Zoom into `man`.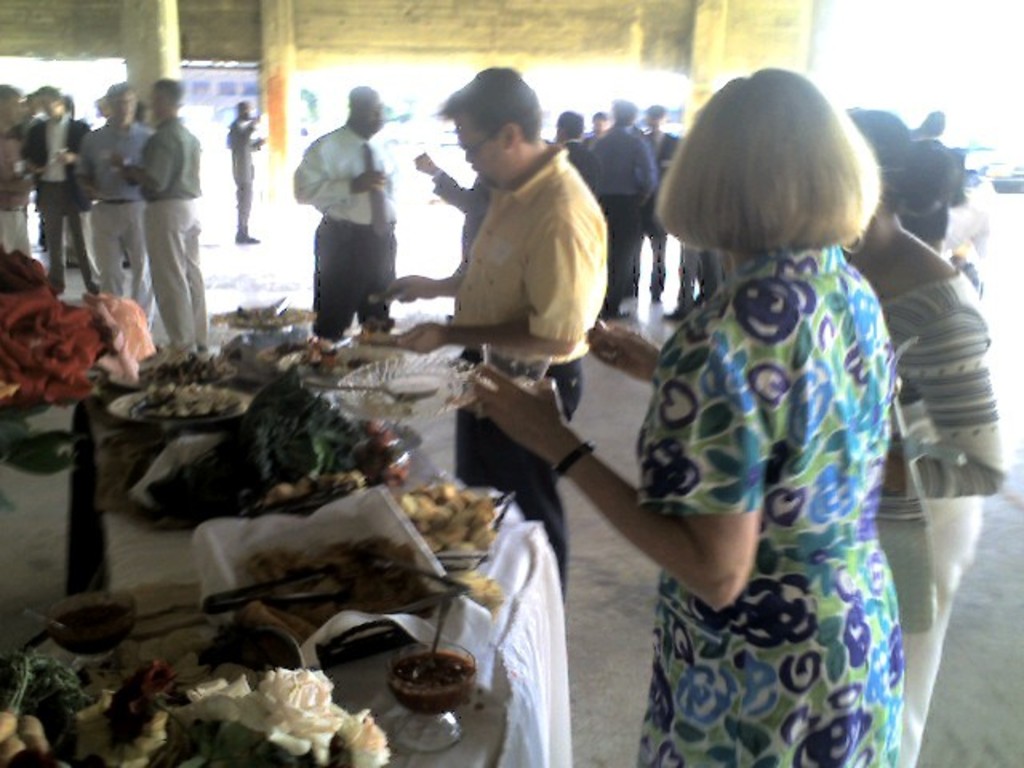
Zoom target: select_region(24, 88, 104, 306).
